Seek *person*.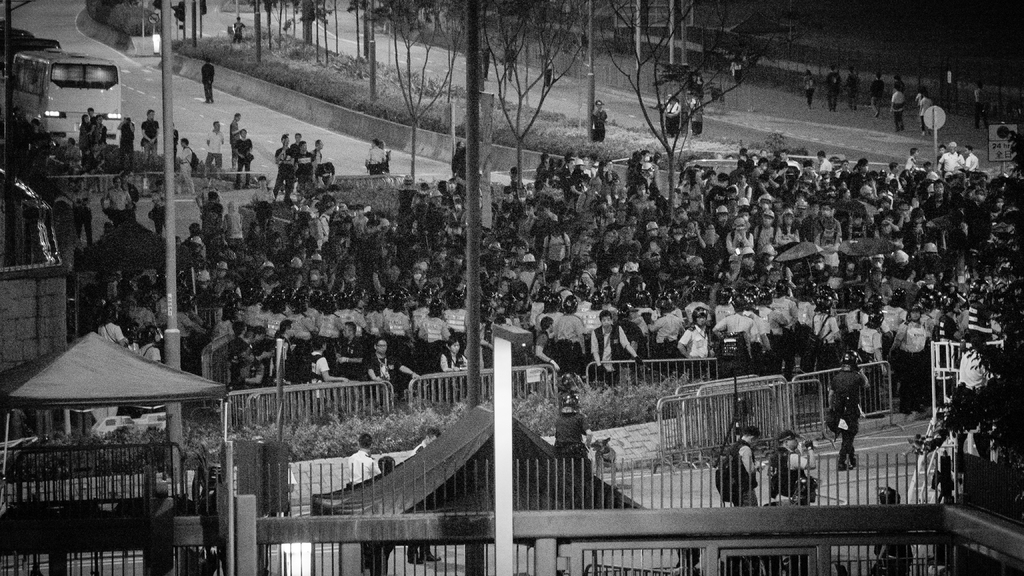
348 435 379 484.
